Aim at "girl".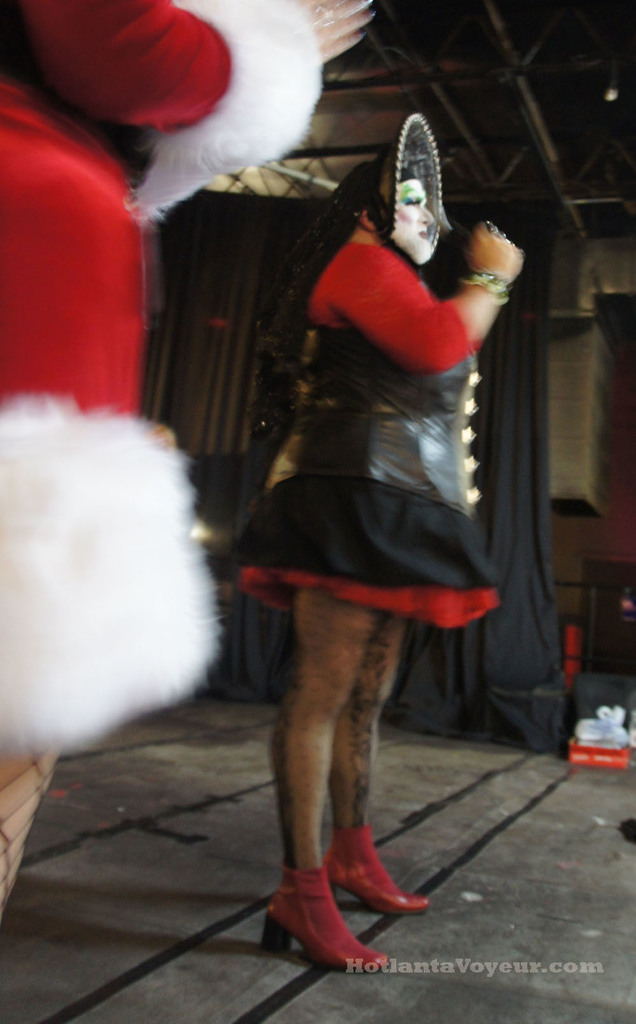
Aimed at box=[212, 99, 526, 1021].
